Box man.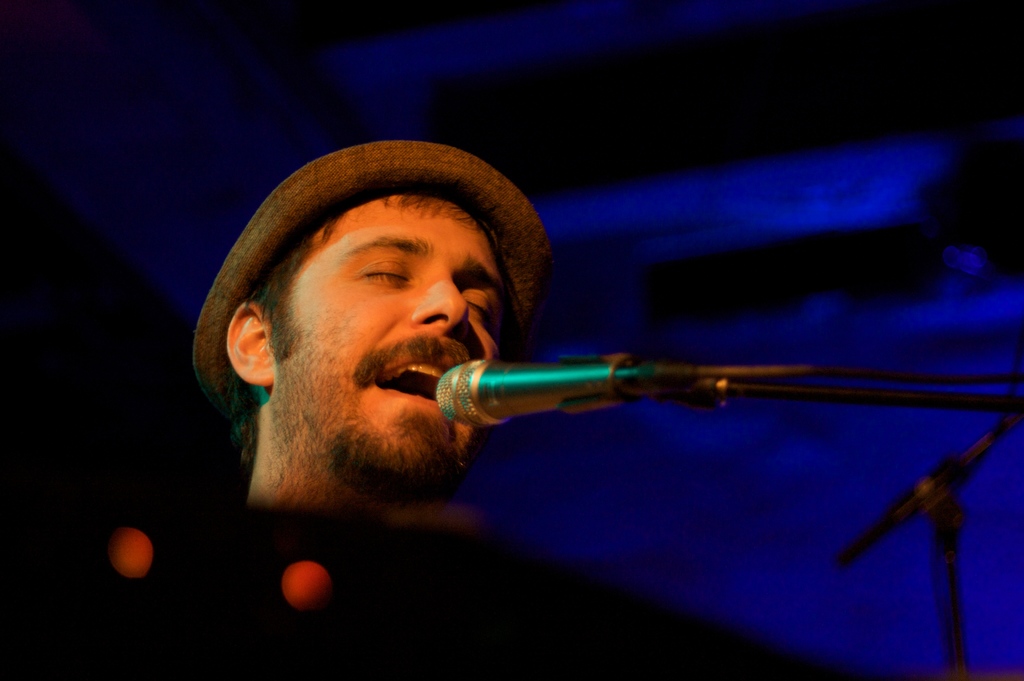
6 136 827 680.
